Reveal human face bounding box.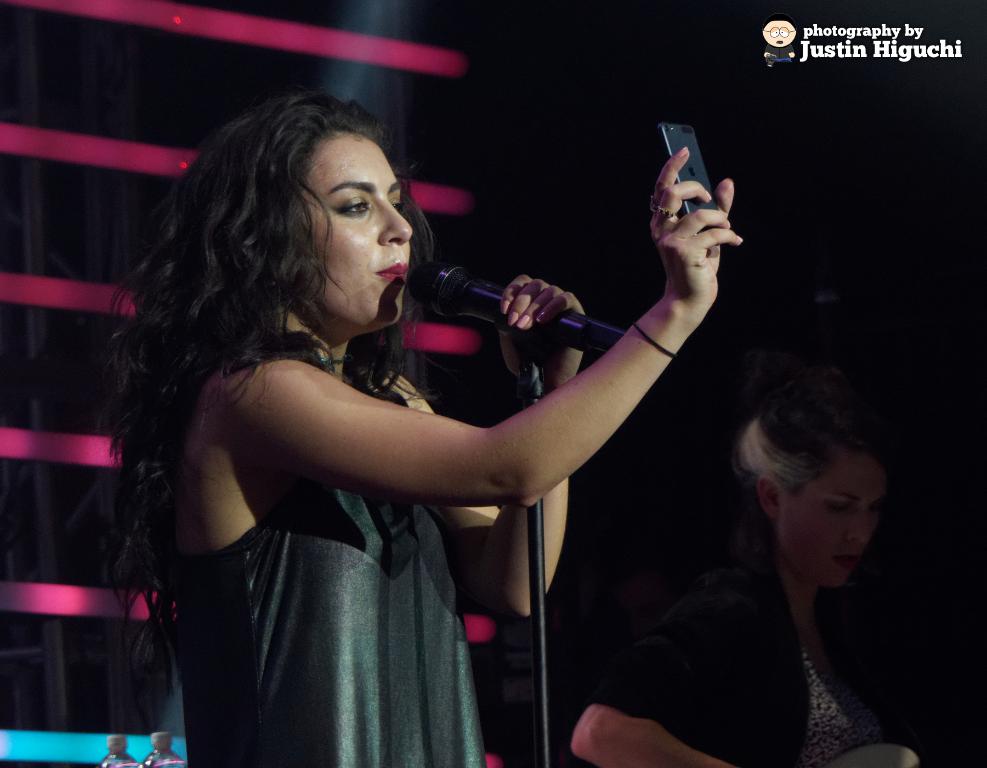
Revealed: box(302, 131, 413, 325).
